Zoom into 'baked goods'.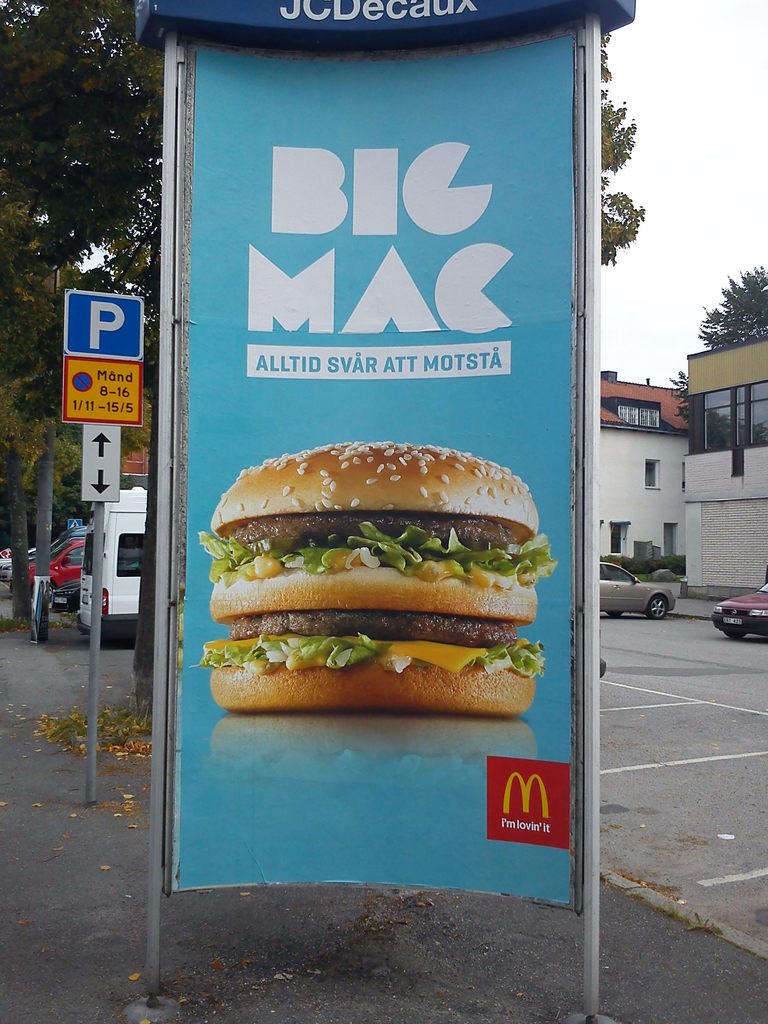
Zoom target: left=198, top=442, right=541, bottom=683.
